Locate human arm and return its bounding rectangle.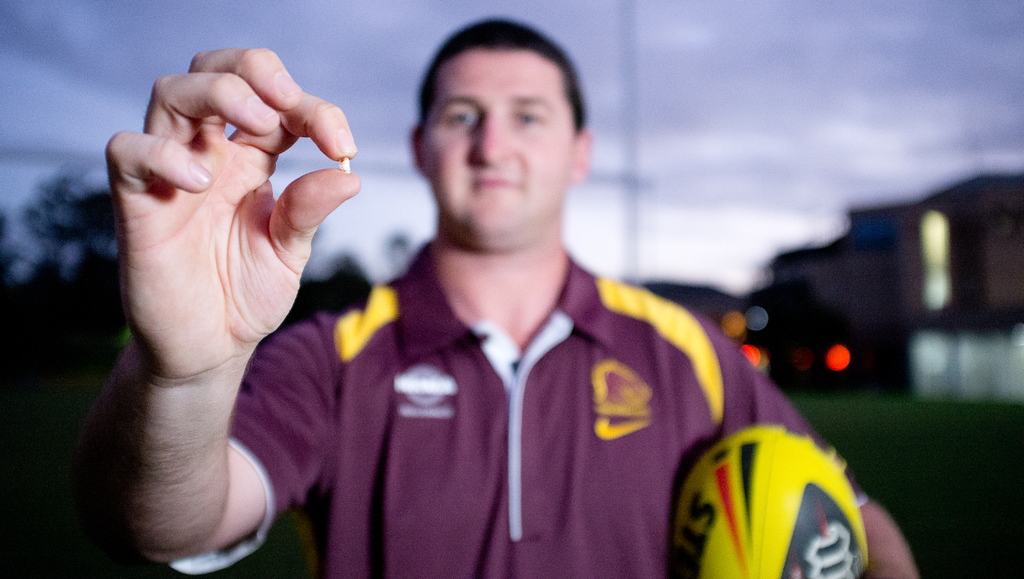
region(86, 16, 344, 575).
